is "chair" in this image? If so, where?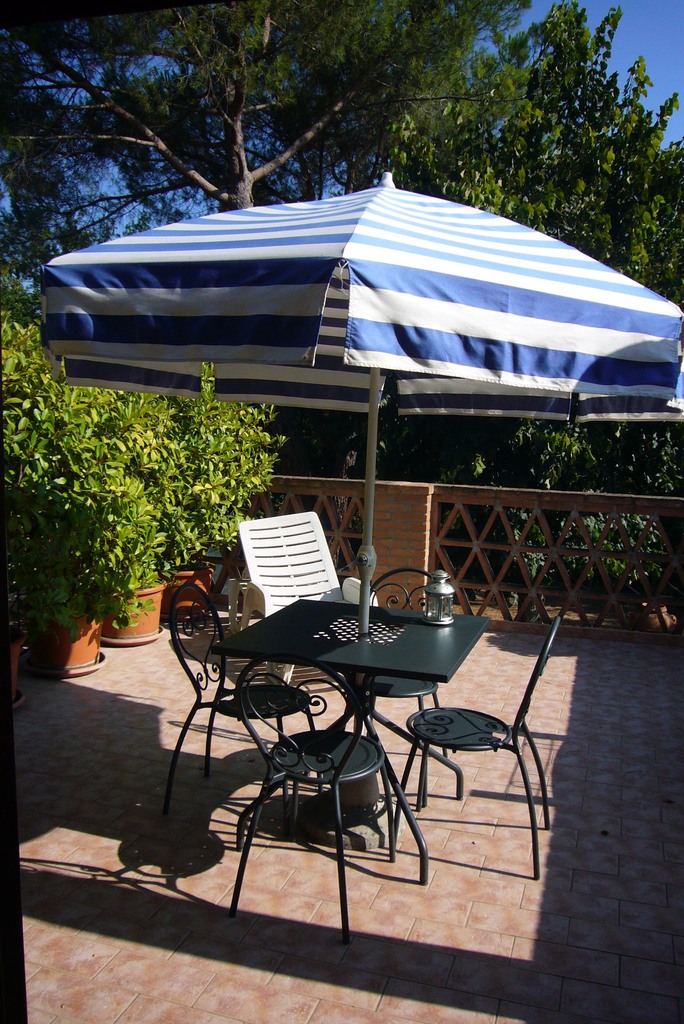
Yes, at bbox=[236, 508, 387, 686].
